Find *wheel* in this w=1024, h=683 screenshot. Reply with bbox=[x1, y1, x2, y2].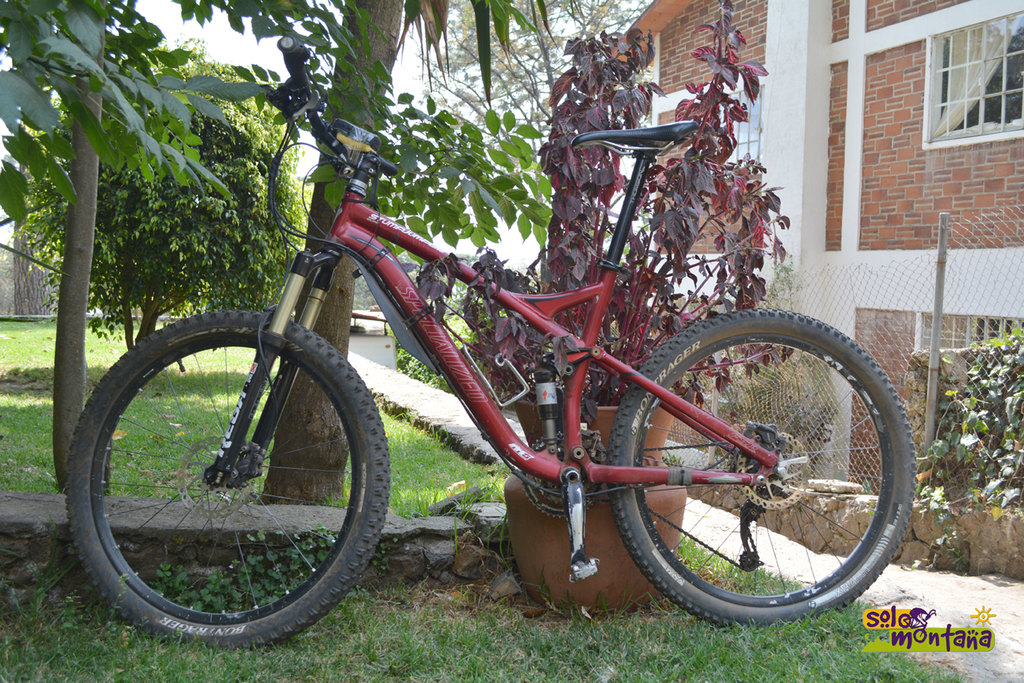
bbox=[68, 311, 388, 650].
